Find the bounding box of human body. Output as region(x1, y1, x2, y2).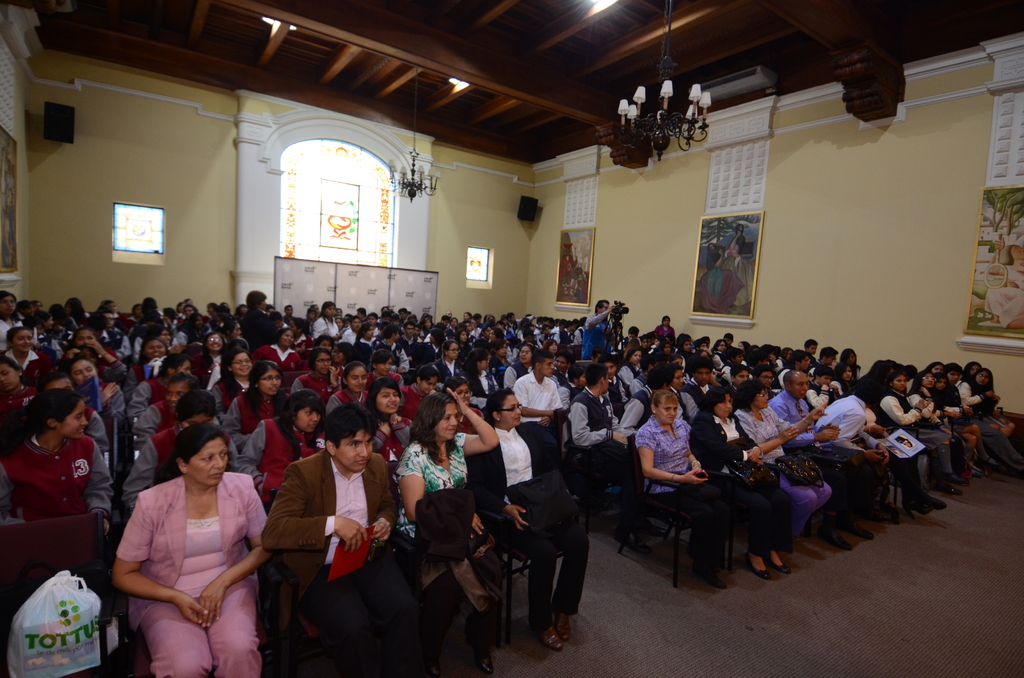
region(581, 298, 609, 366).
